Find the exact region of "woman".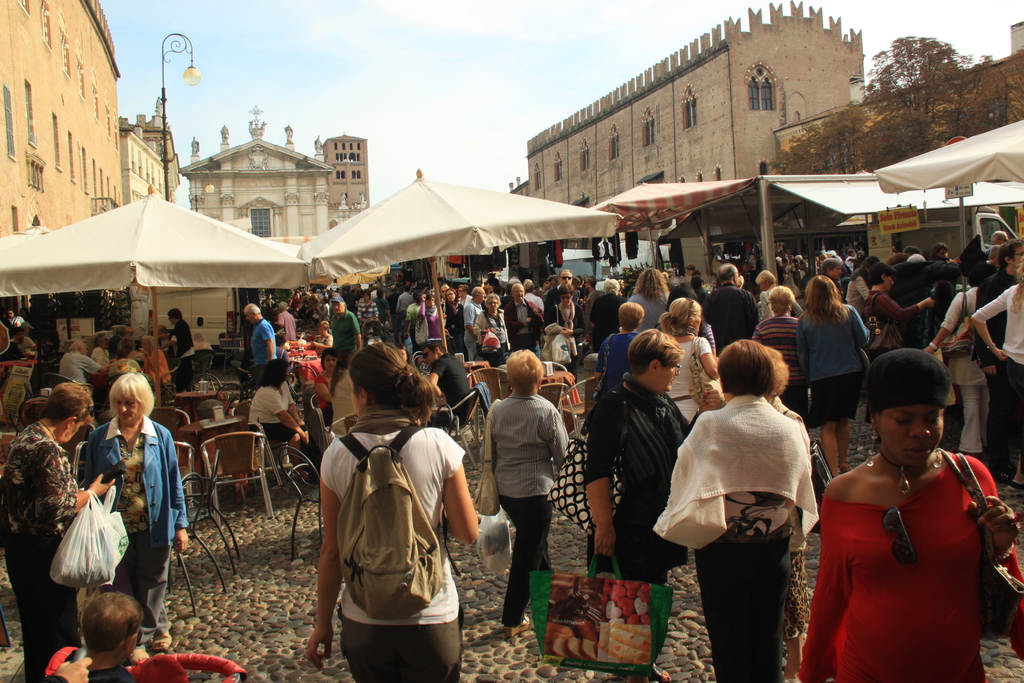
Exact region: 593 301 649 401.
